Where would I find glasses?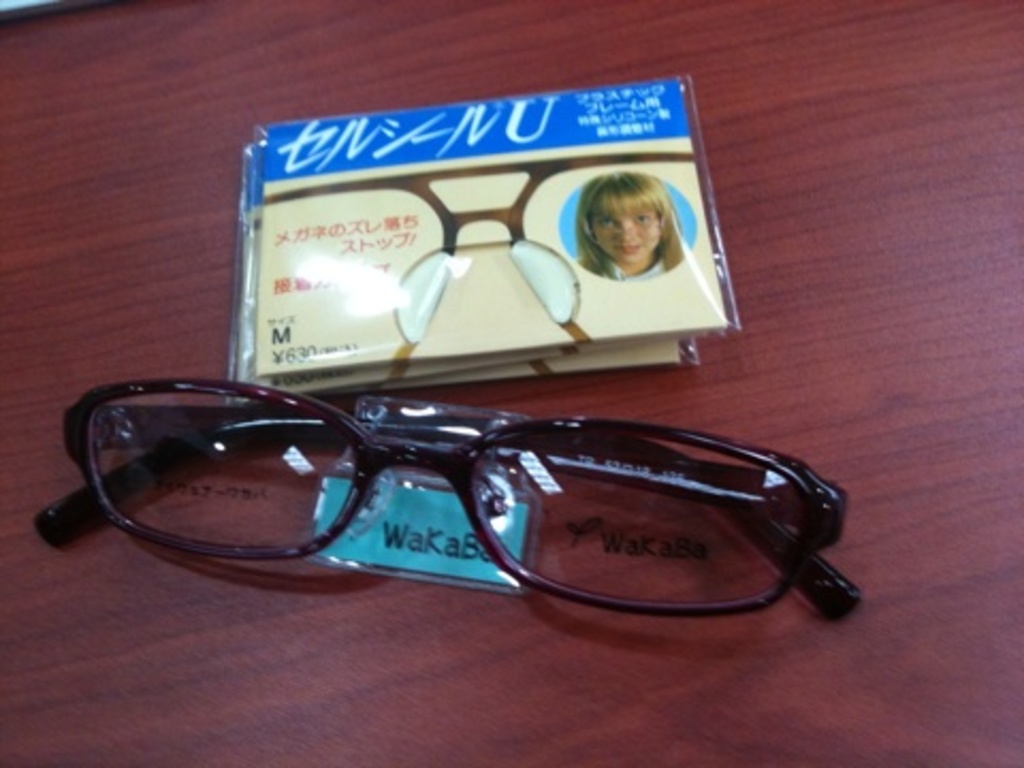
At locate(587, 215, 661, 235).
